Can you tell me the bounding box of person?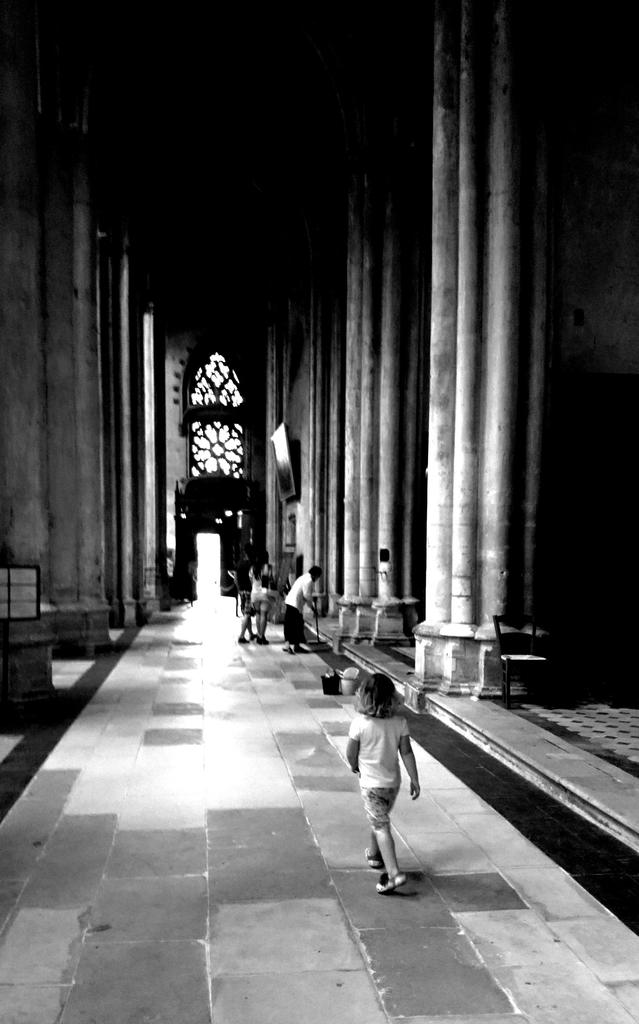
[x1=235, y1=554, x2=259, y2=644].
